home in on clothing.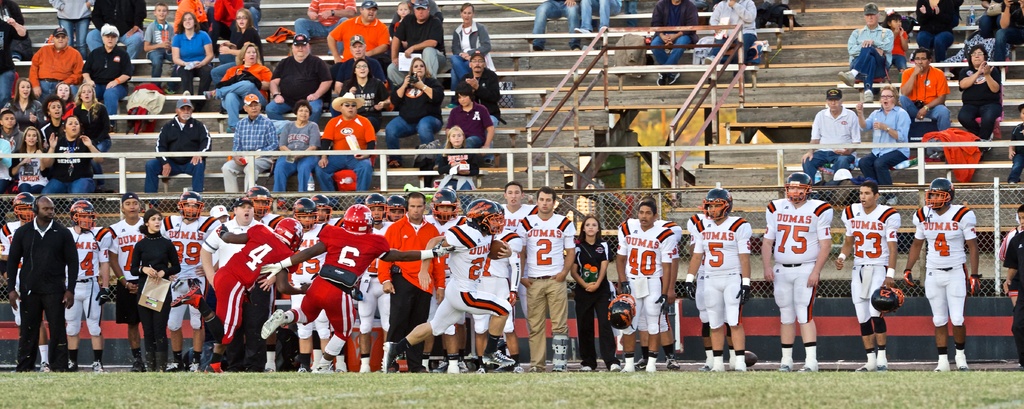
Homed in at left=145, top=116, right=211, bottom=191.
